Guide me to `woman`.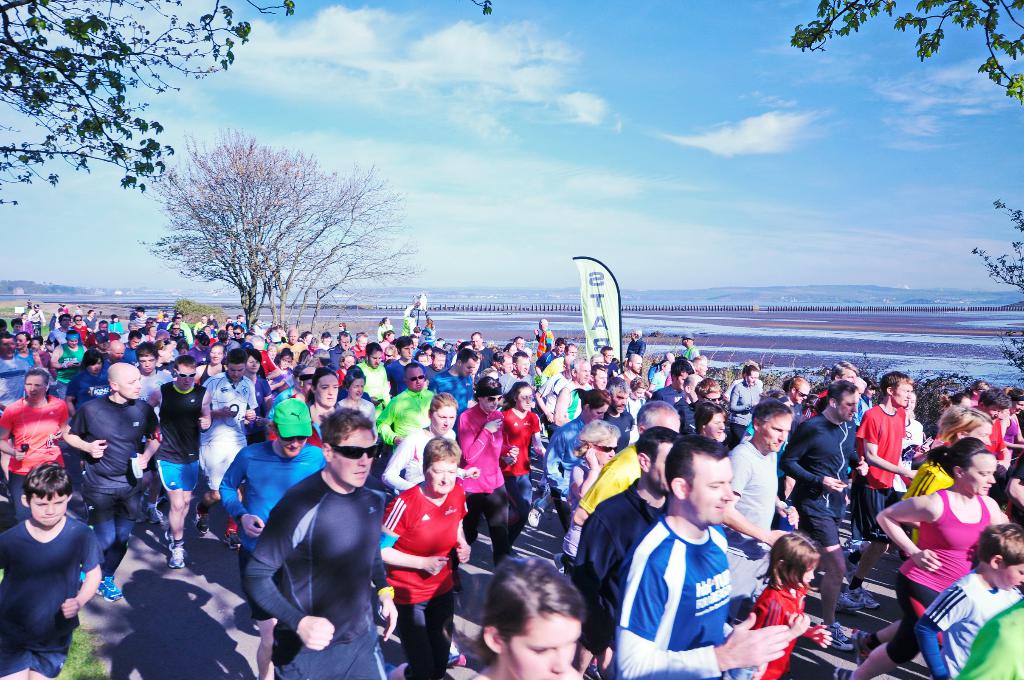
Guidance: bbox(13, 331, 42, 374).
